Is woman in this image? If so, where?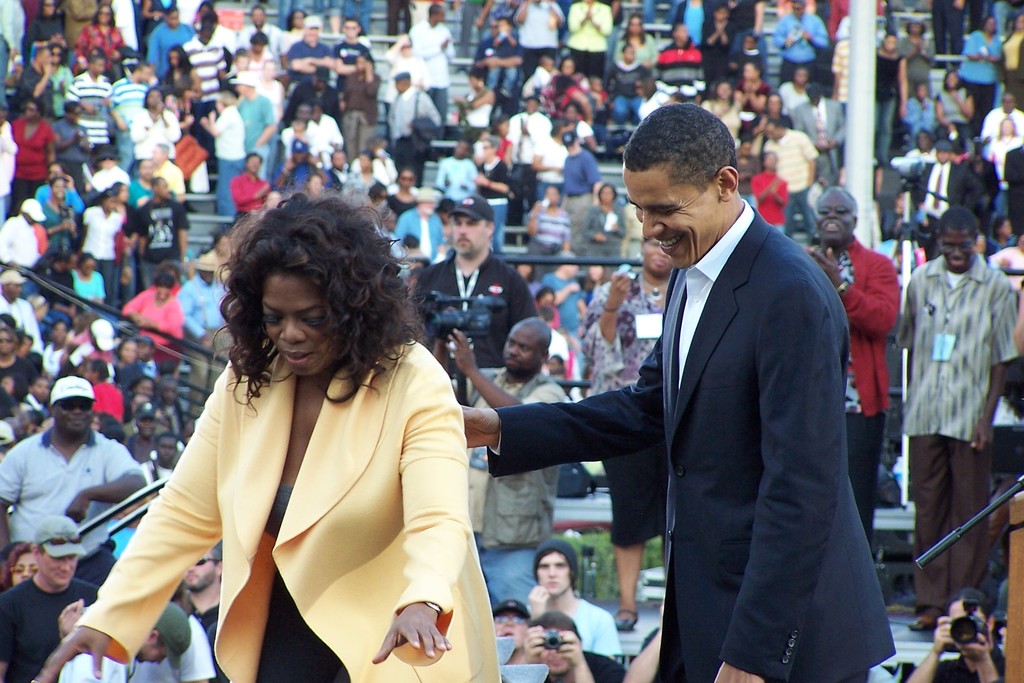
Yes, at bbox=(163, 45, 205, 95).
